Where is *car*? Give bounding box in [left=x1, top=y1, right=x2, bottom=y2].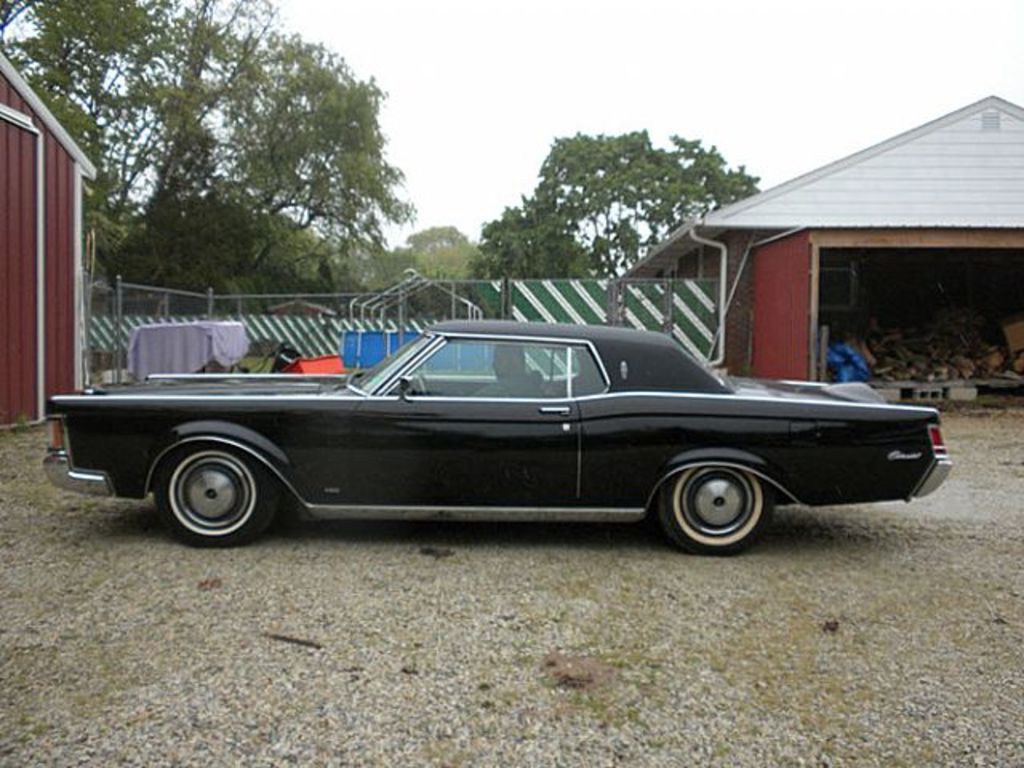
[left=42, top=320, right=952, bottom=549].
